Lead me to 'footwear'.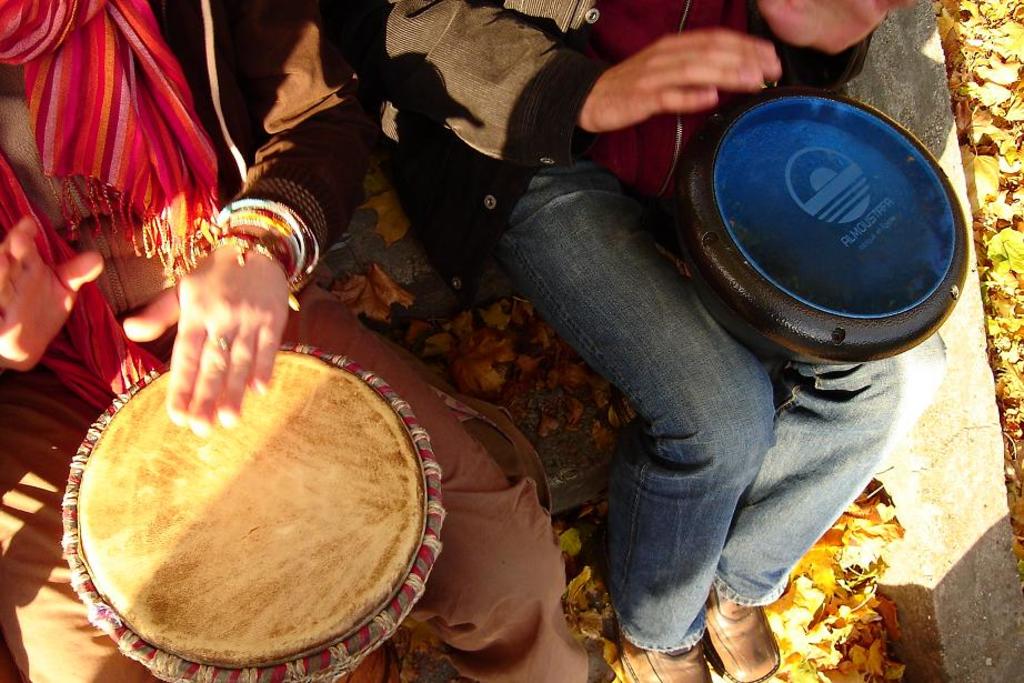
Lead to x1=701, y1=587, x2=783, y2=682.
